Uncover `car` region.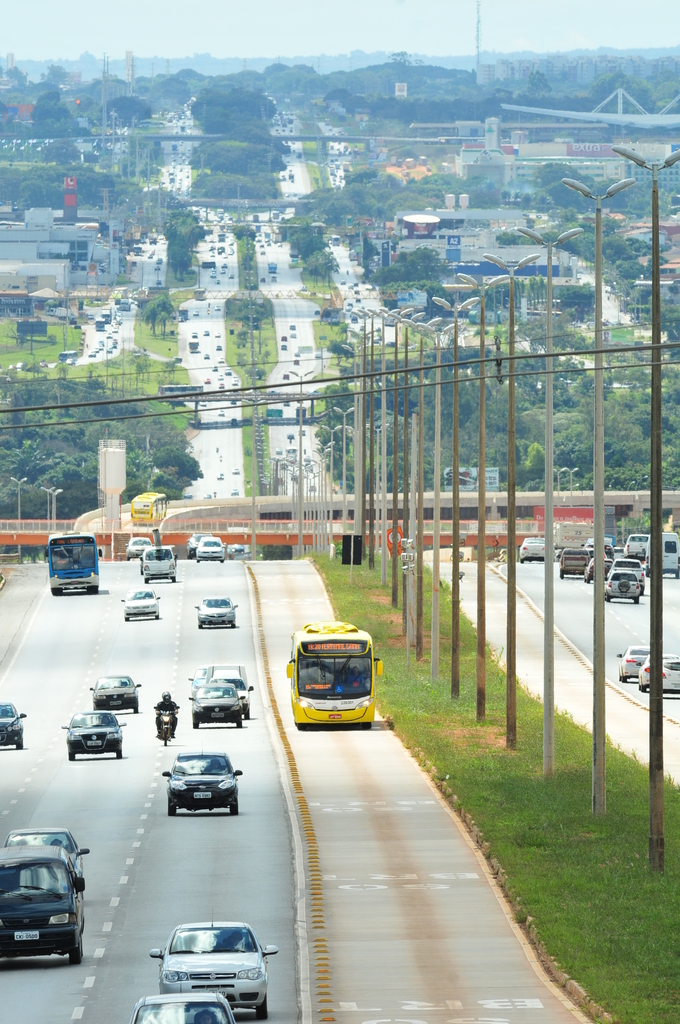
Uncovered: (89,672,143,712).
